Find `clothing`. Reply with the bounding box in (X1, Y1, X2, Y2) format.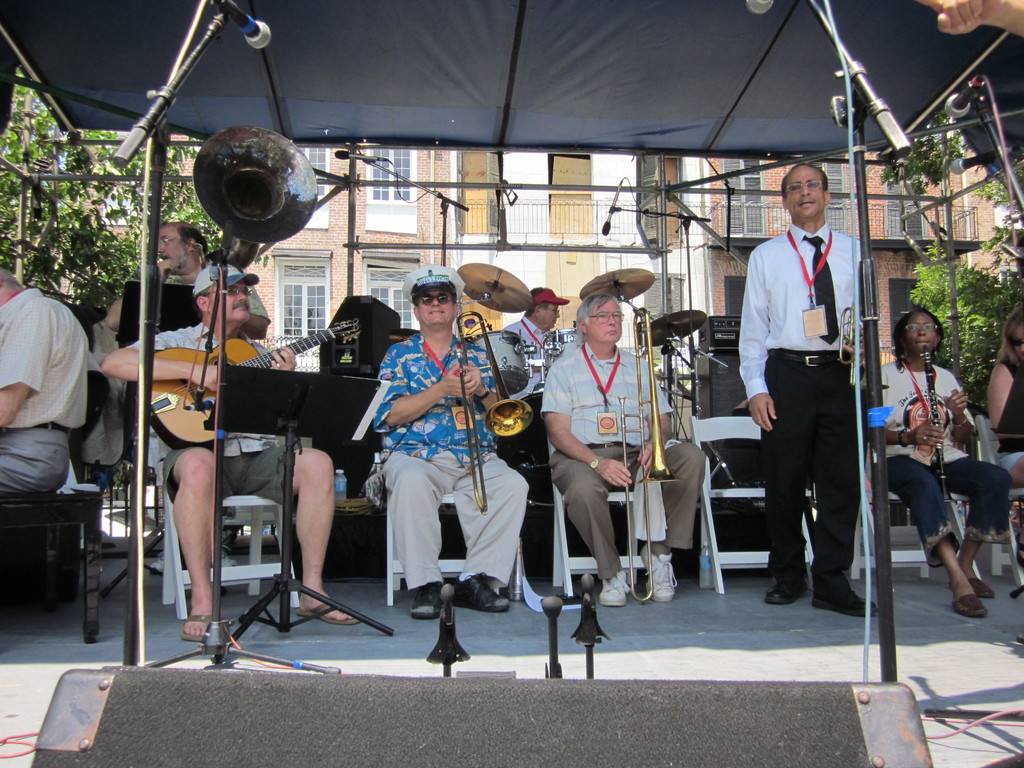
(0, 285, 83, 428).
